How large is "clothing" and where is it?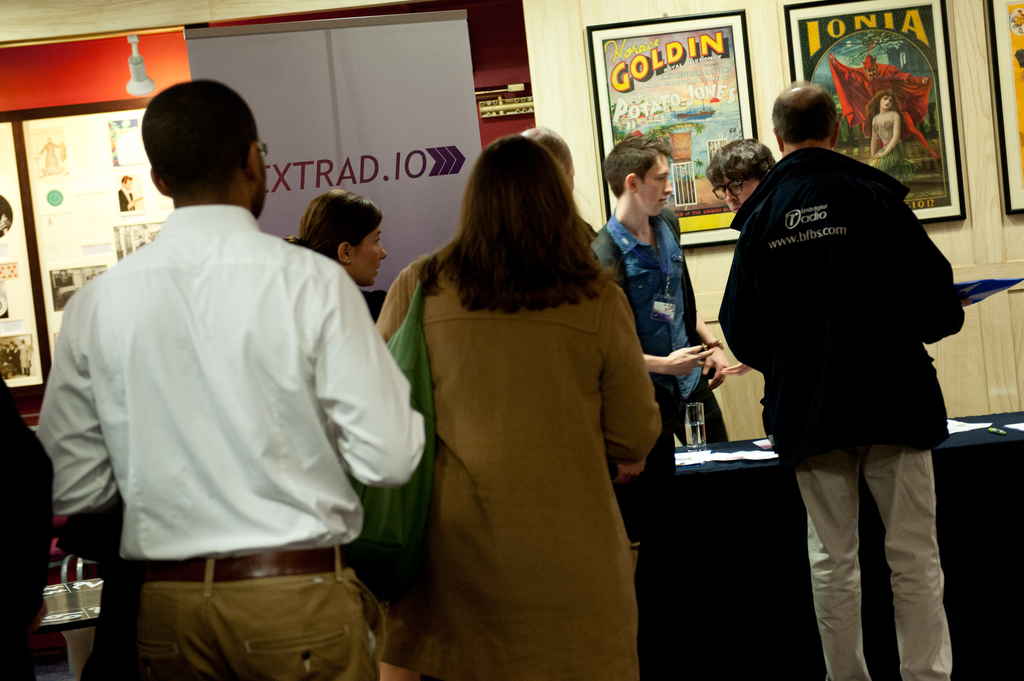
Bounding box: detection(870, 111, 919, 181).
